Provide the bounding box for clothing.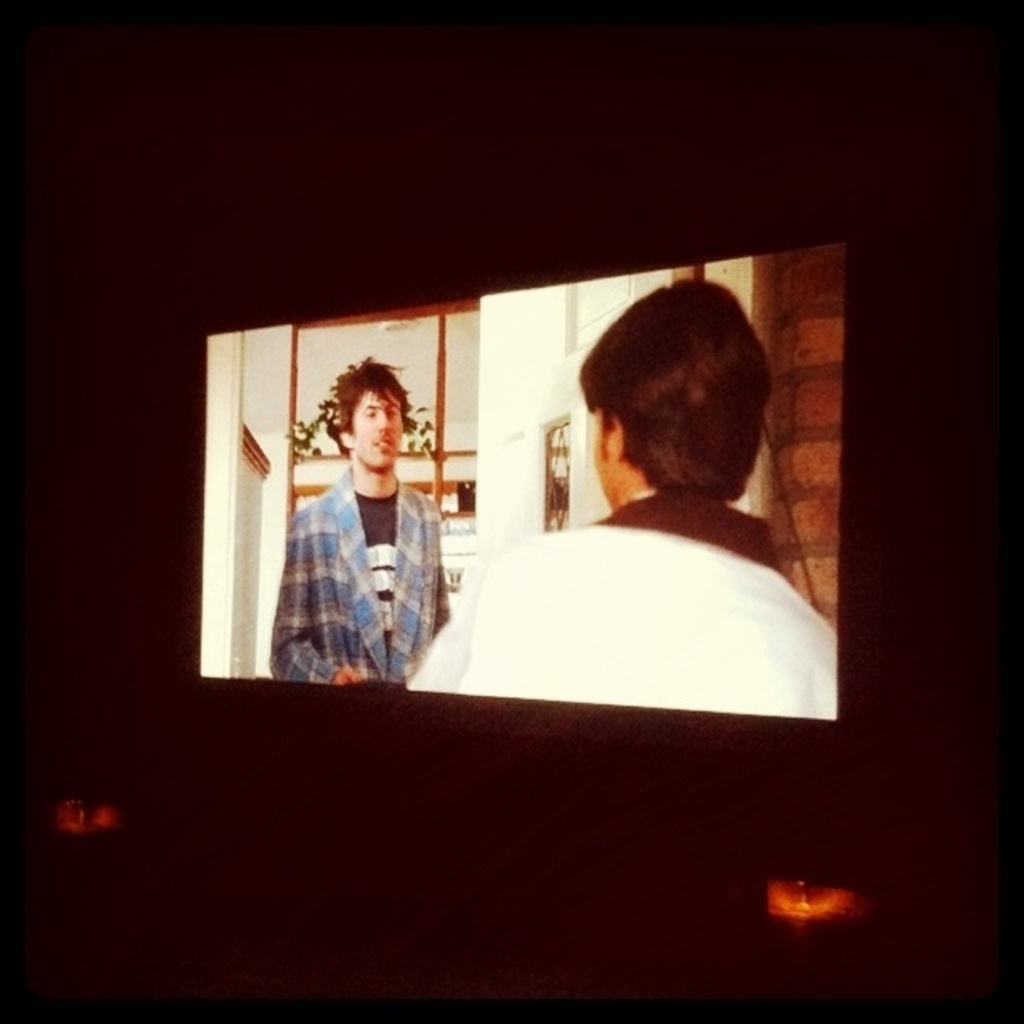
crop(405, 487, 842, 719).
